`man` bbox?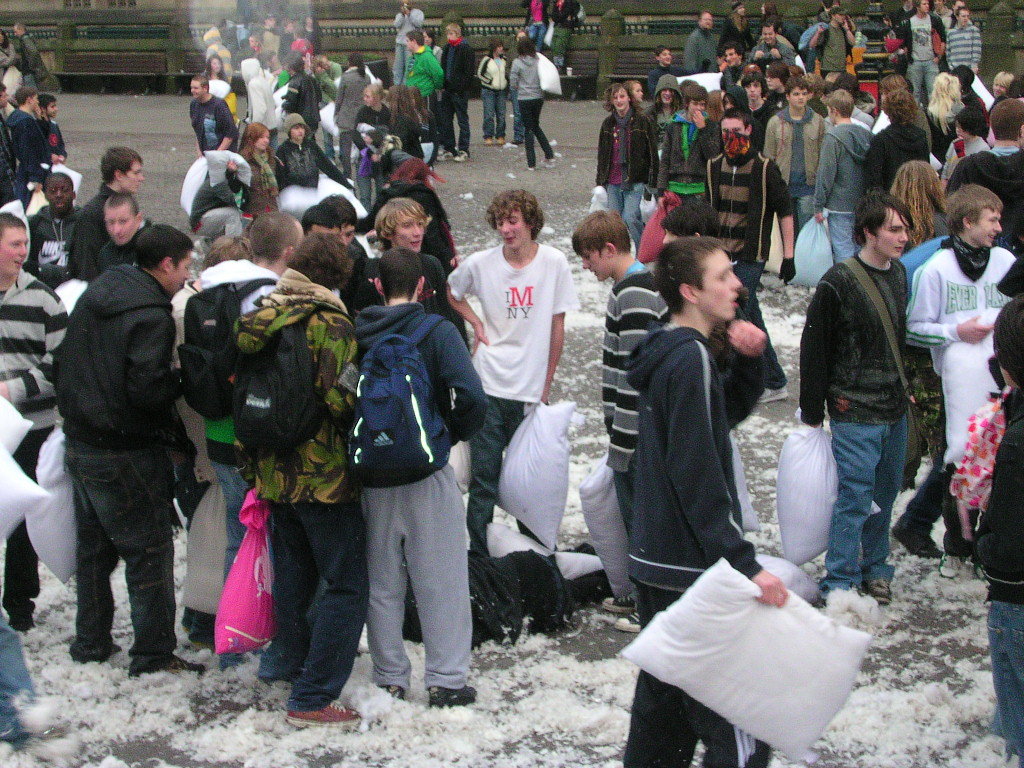
box(805, 7, 851, 84)
